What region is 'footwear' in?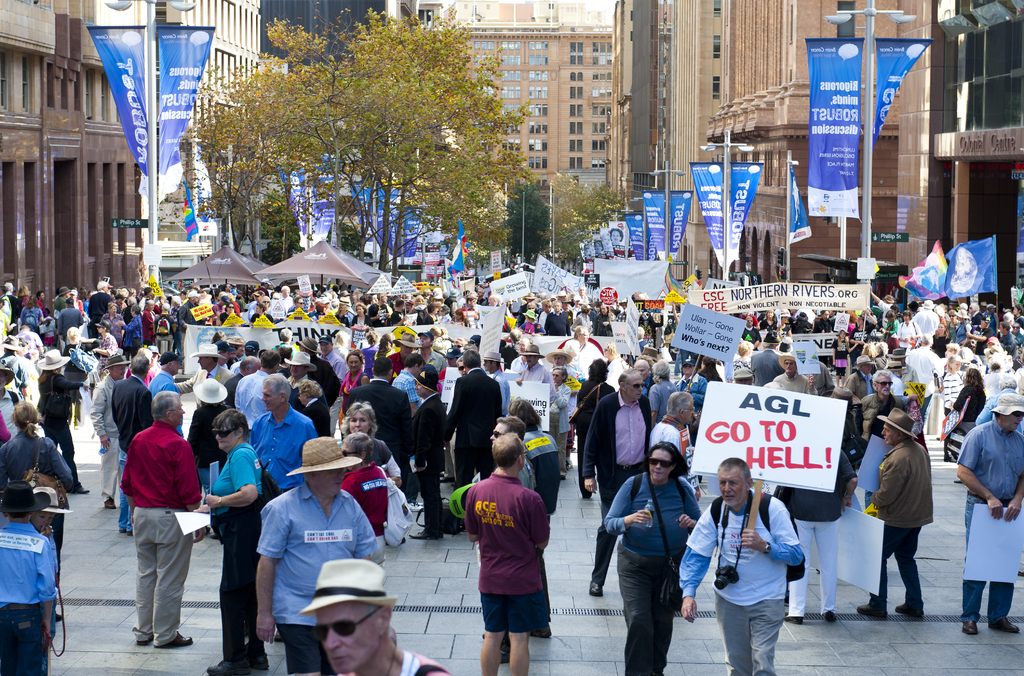
rect(109, 495, 125, 511).
